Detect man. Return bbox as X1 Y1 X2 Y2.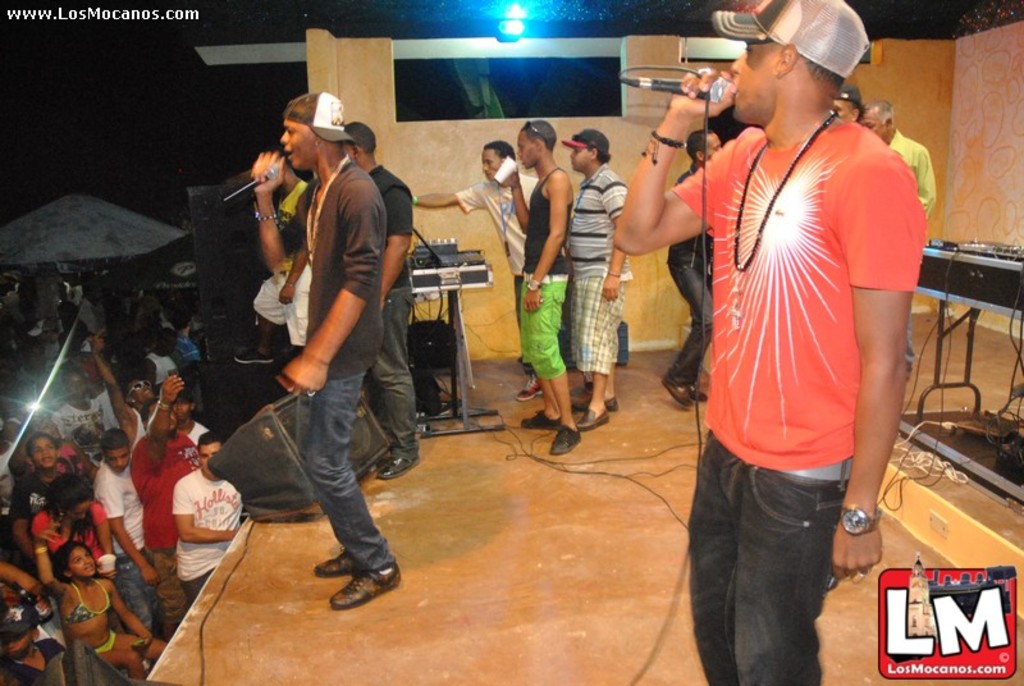
500 115 582 456.
